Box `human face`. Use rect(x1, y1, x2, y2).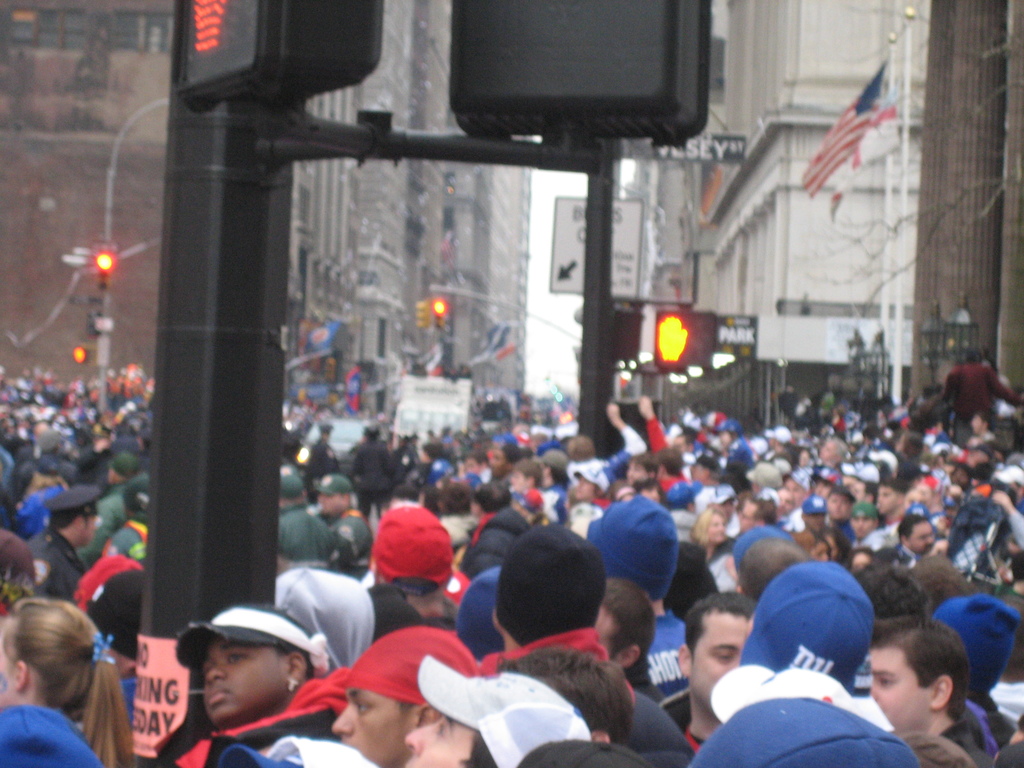
rect(868, 647, 927, 741).
